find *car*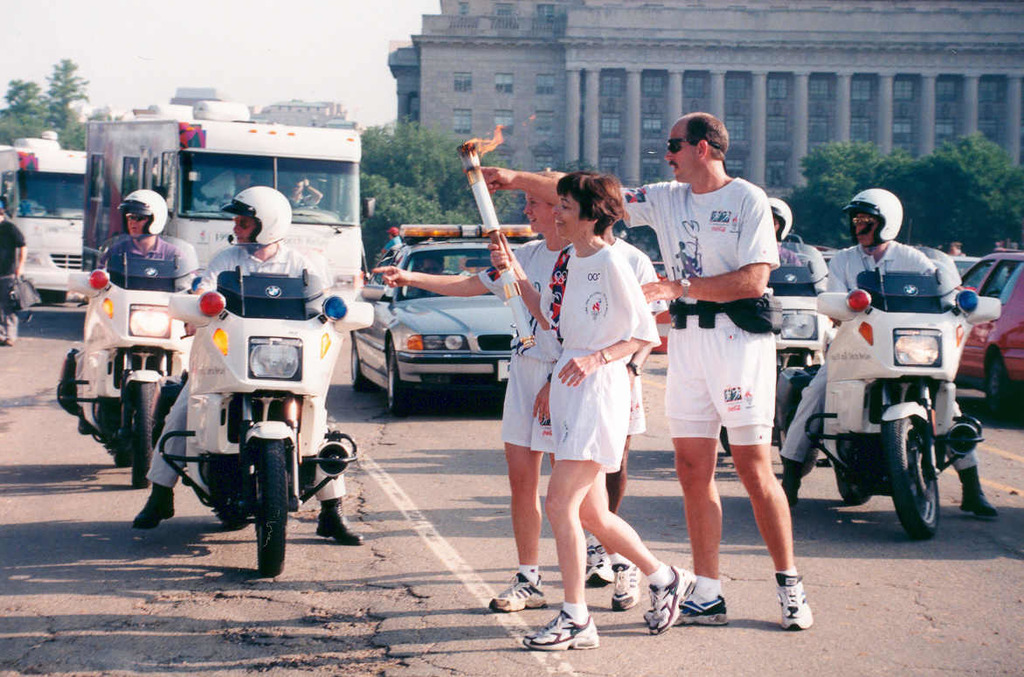
{"x1": 945, "y1": 247, "x2": 1023, "y2": 410}
